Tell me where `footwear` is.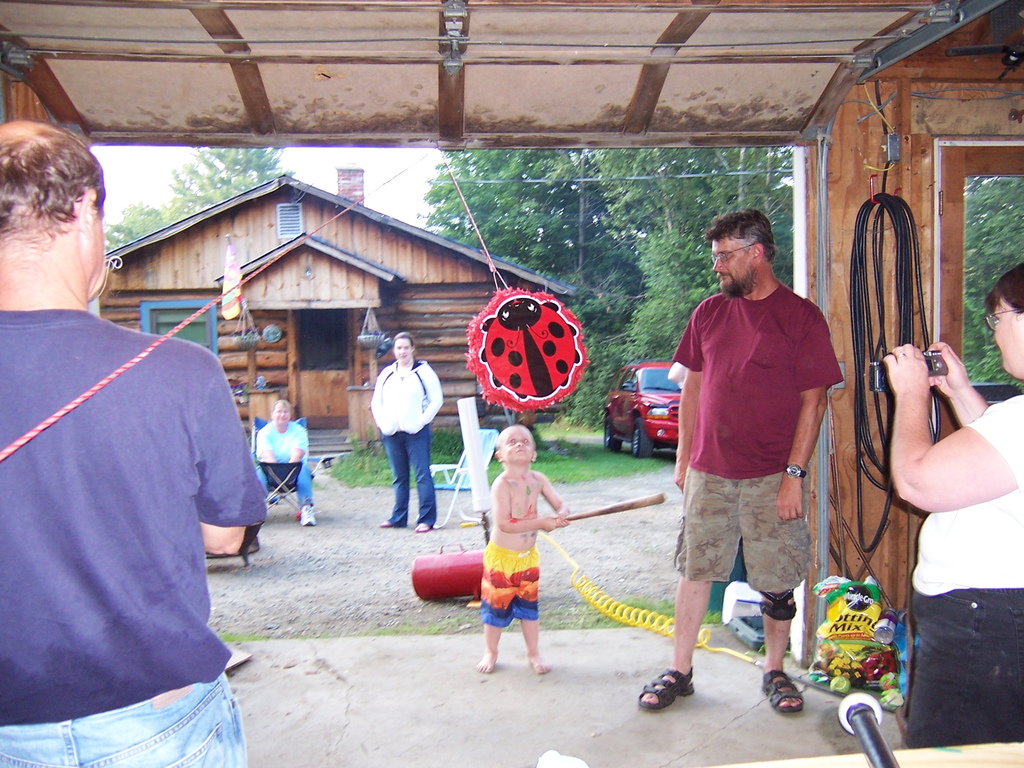
`footwear` is at rect(637, 663, 699, 714).
